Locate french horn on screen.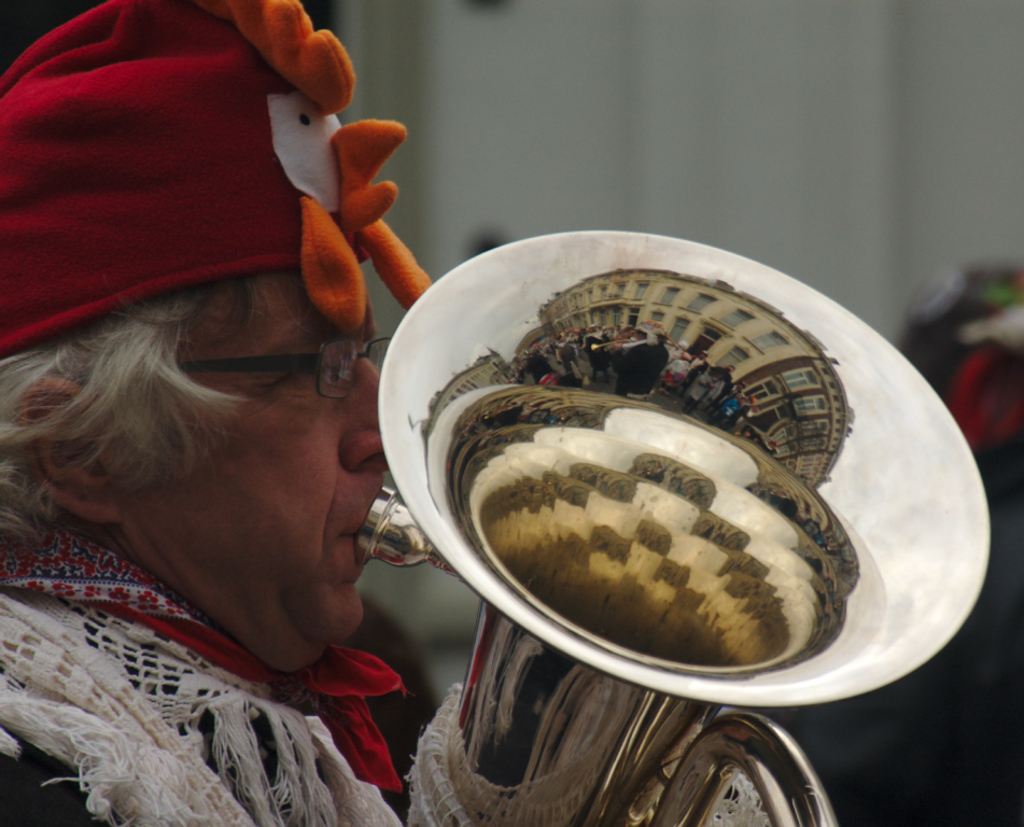
On screen at [left=349, top=213, right=1020, bottom=826].
